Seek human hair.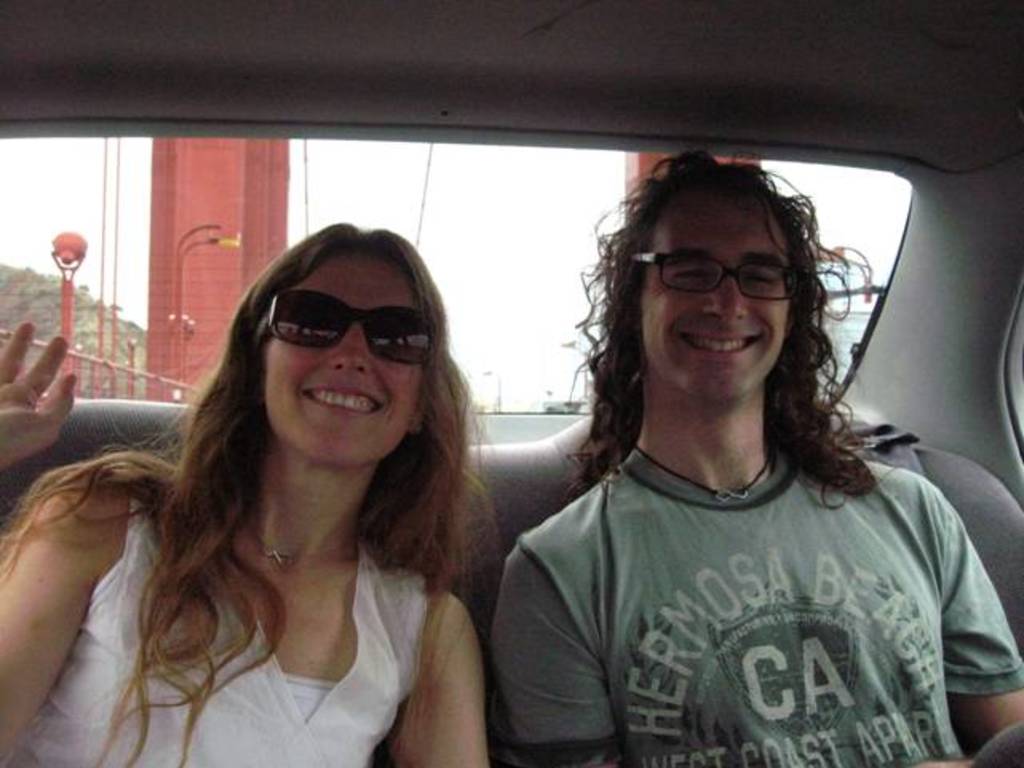
(577,141,867,497).
